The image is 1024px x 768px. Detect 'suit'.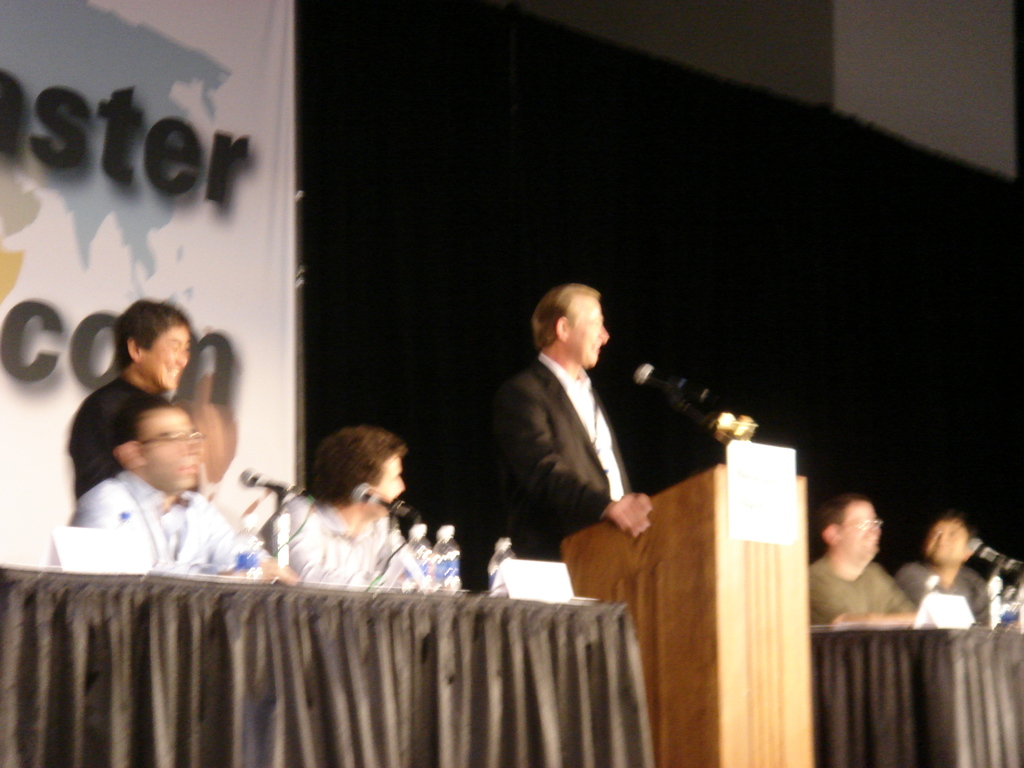
Detection: x1=501 y1=361 x2=633 y2=556.
